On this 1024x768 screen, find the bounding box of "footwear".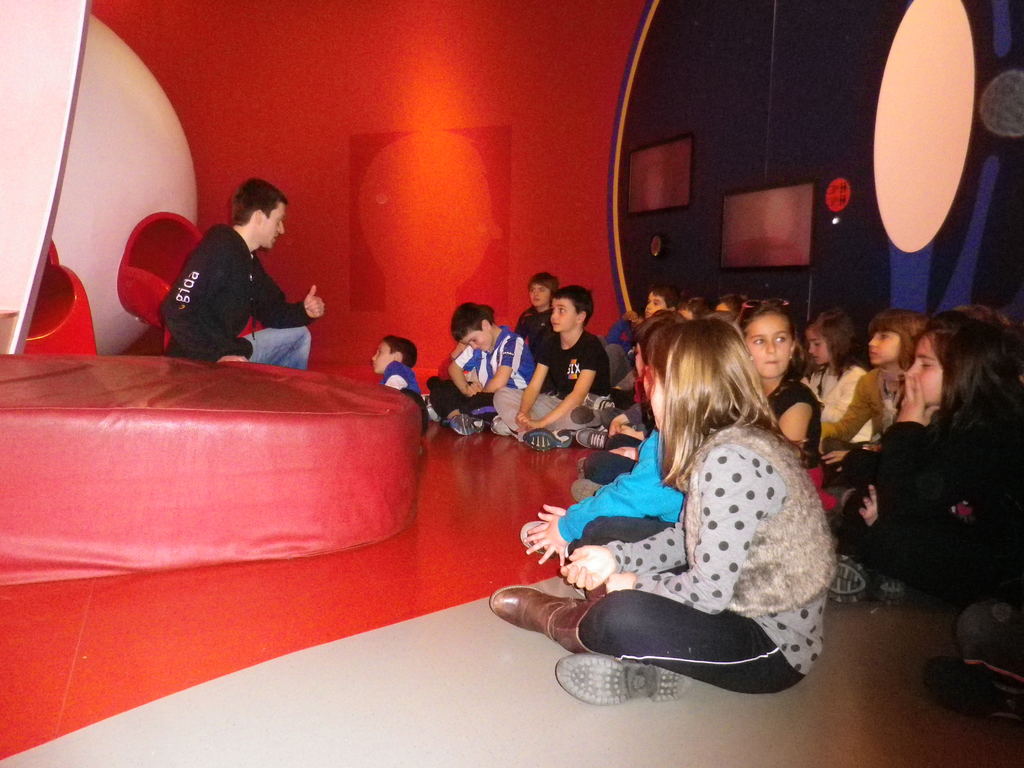
Bounding box: l=554, t=662, r=692, b=708.
